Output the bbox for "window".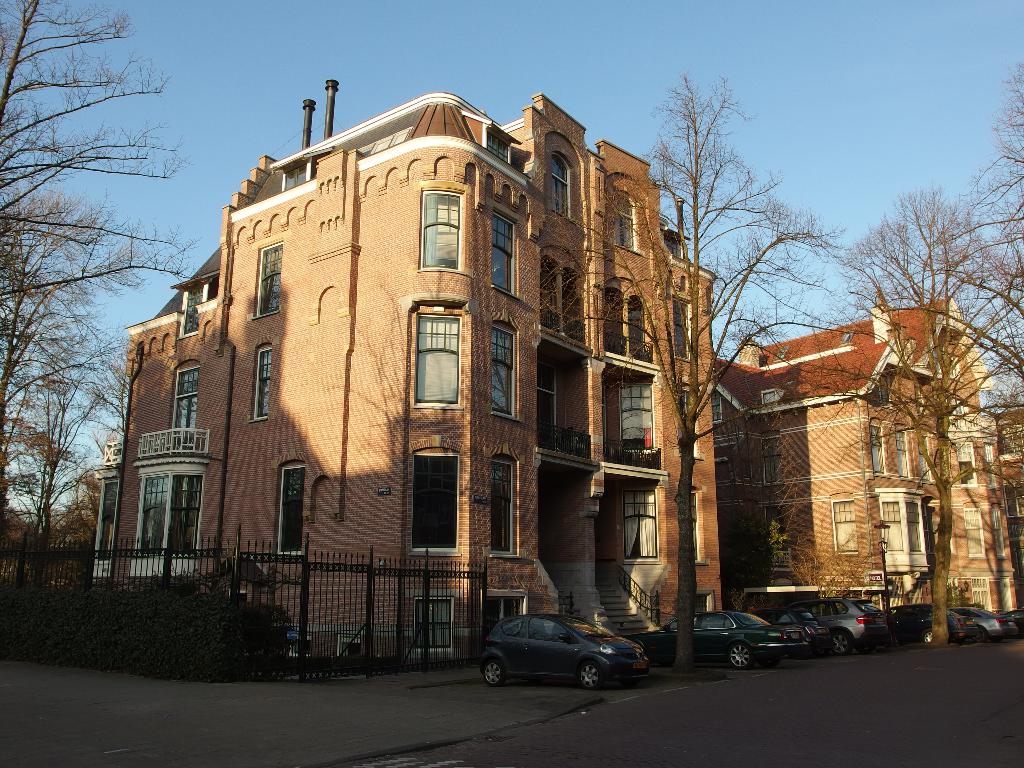
(x1=919, y1=431, x2=933, y2=477).
